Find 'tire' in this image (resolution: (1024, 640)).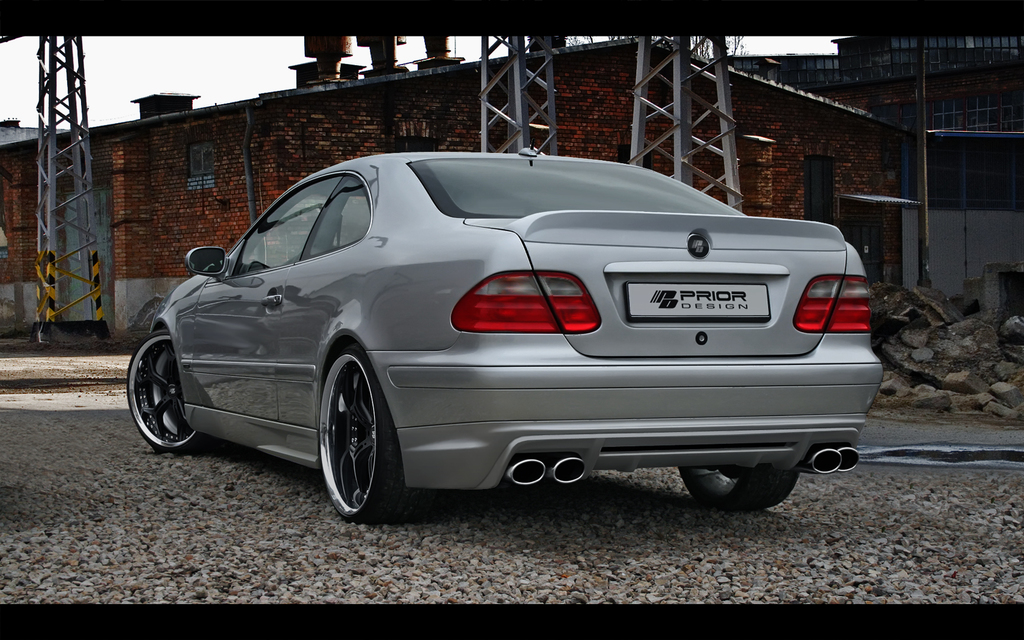
detection(676, 468, 803, 514).
